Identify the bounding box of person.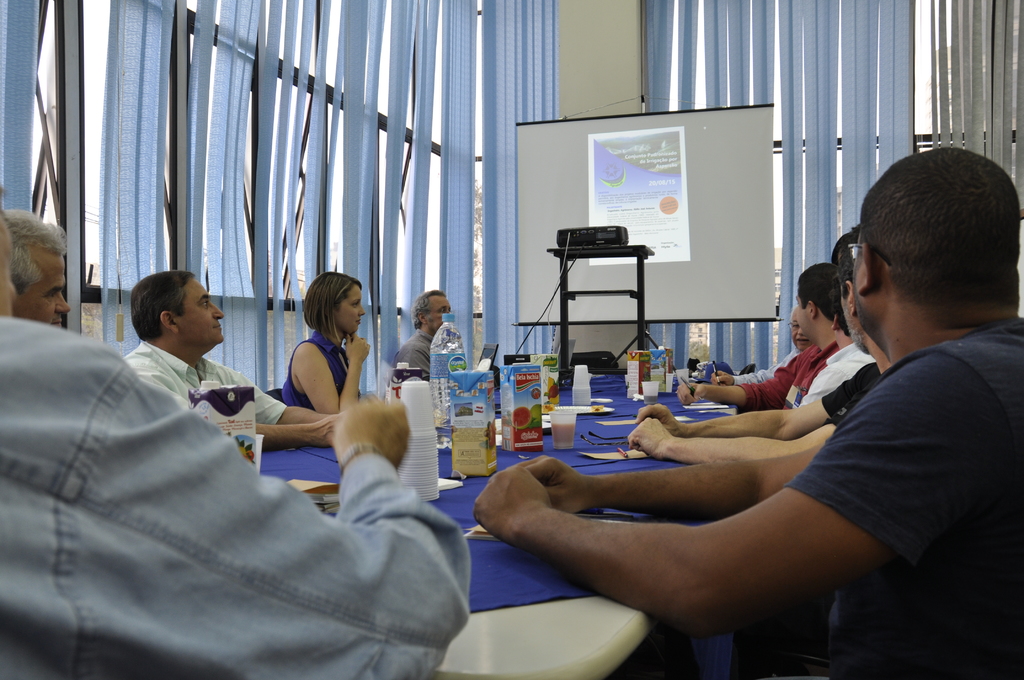
region(675, 259, 846, 409).
